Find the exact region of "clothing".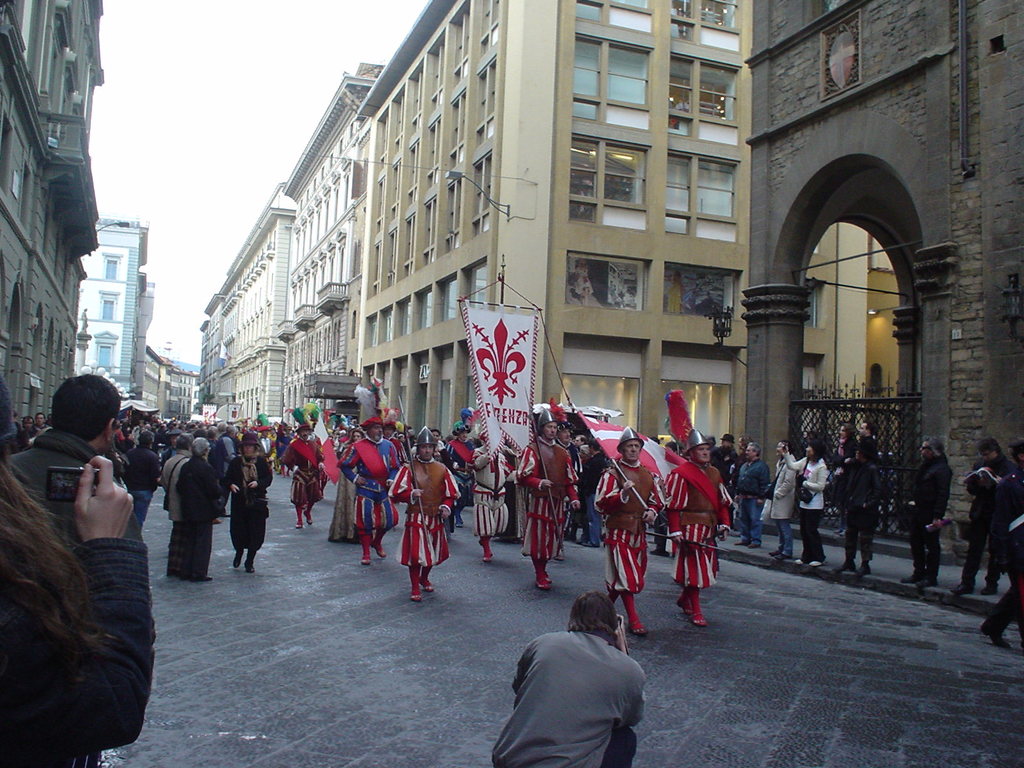
Exact region: (388, 452, 466, 588).
